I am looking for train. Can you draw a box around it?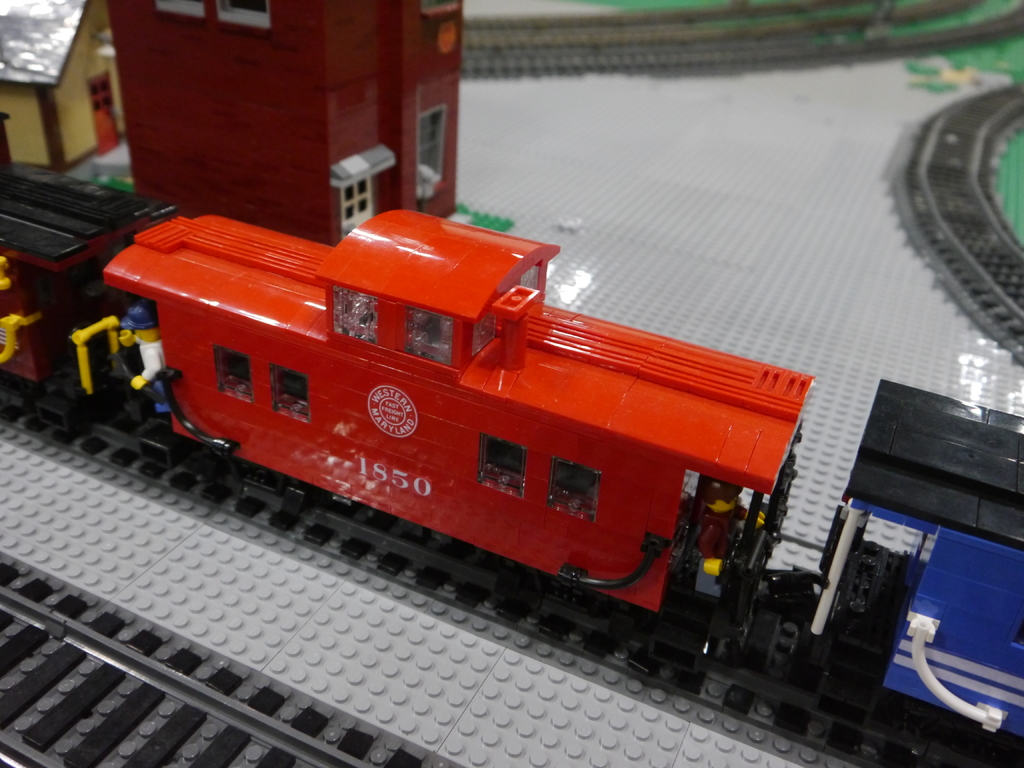
Sure, the bounding box is {"x1": 0, "y1": 107, "x2": 1023, "y2": 767}.
